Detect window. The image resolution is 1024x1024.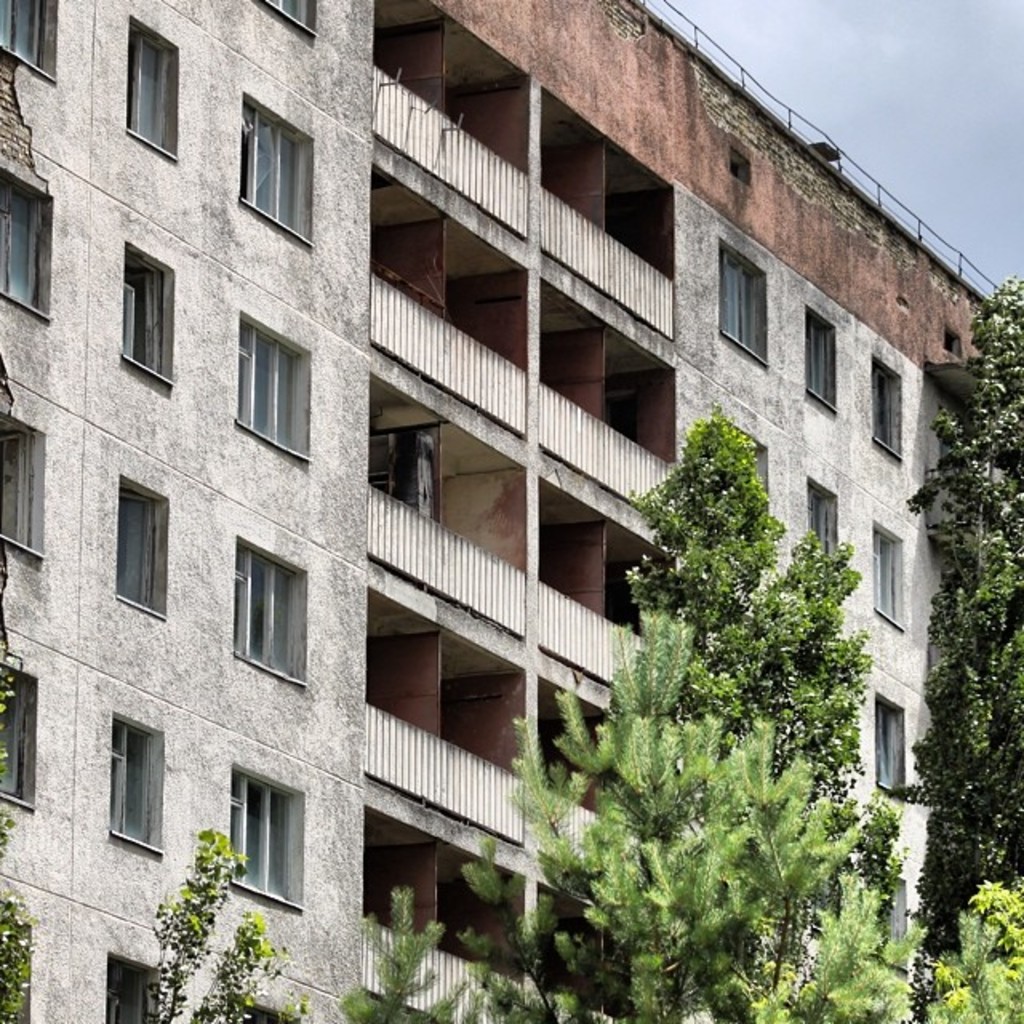
left=803, top=317, right=840, bottom=416.
